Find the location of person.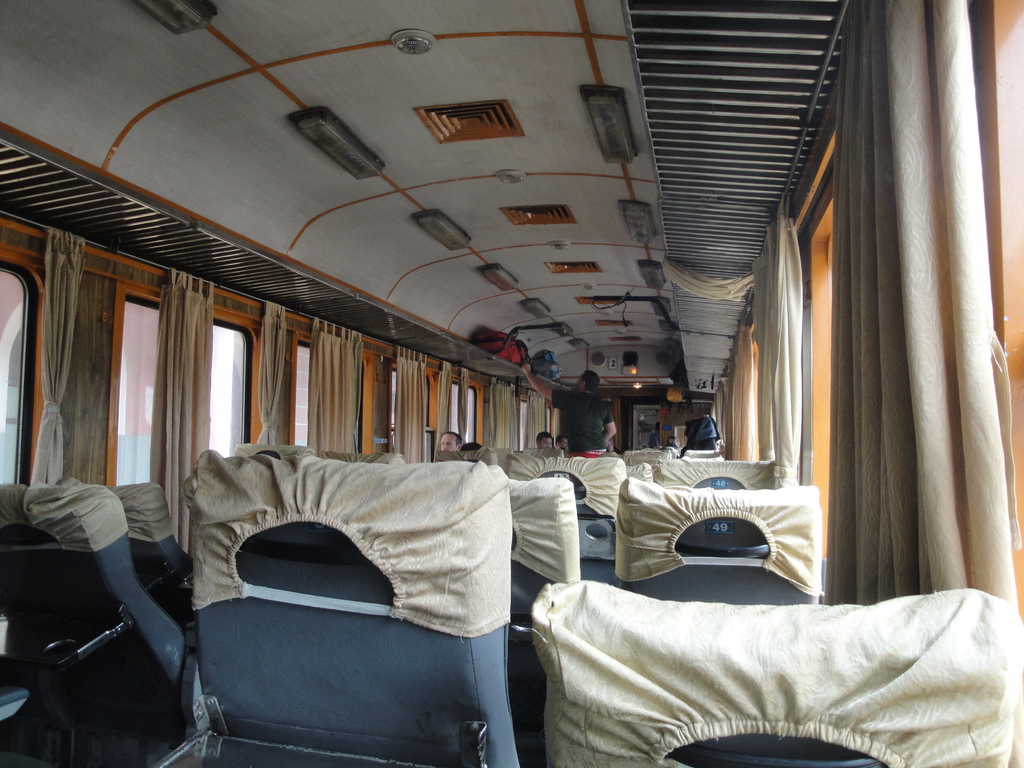
Location: (x1=553, y1=433, x2=566, y2=449).
